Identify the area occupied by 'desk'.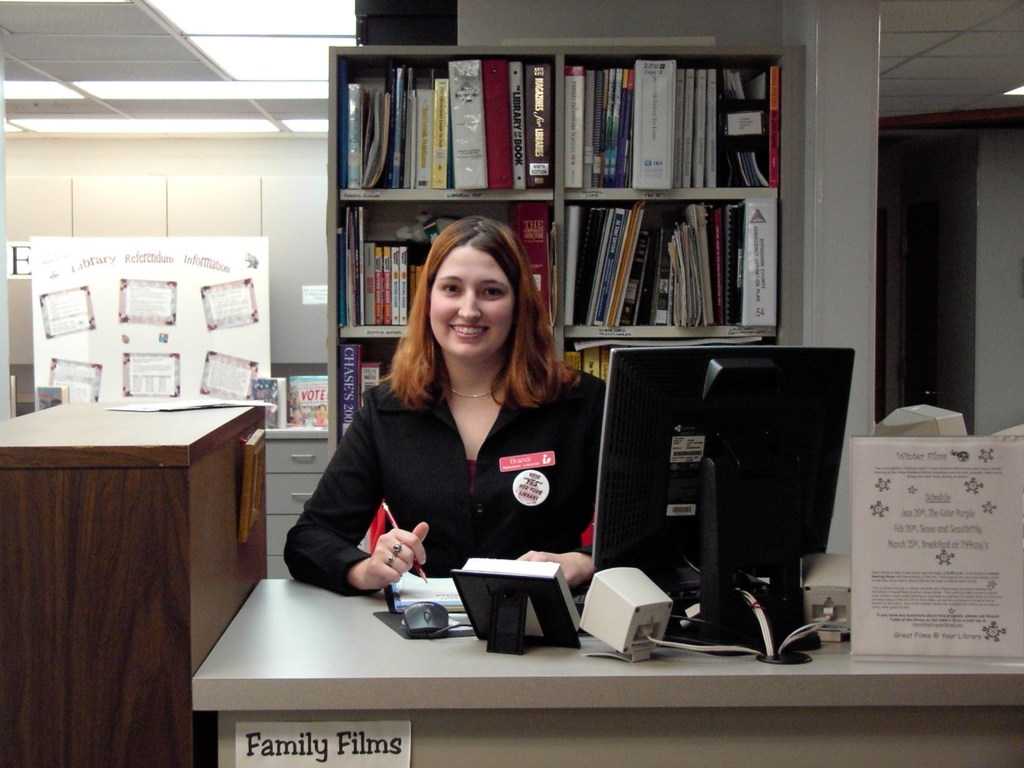
Area: locate(193, 575, 1023, 767).
